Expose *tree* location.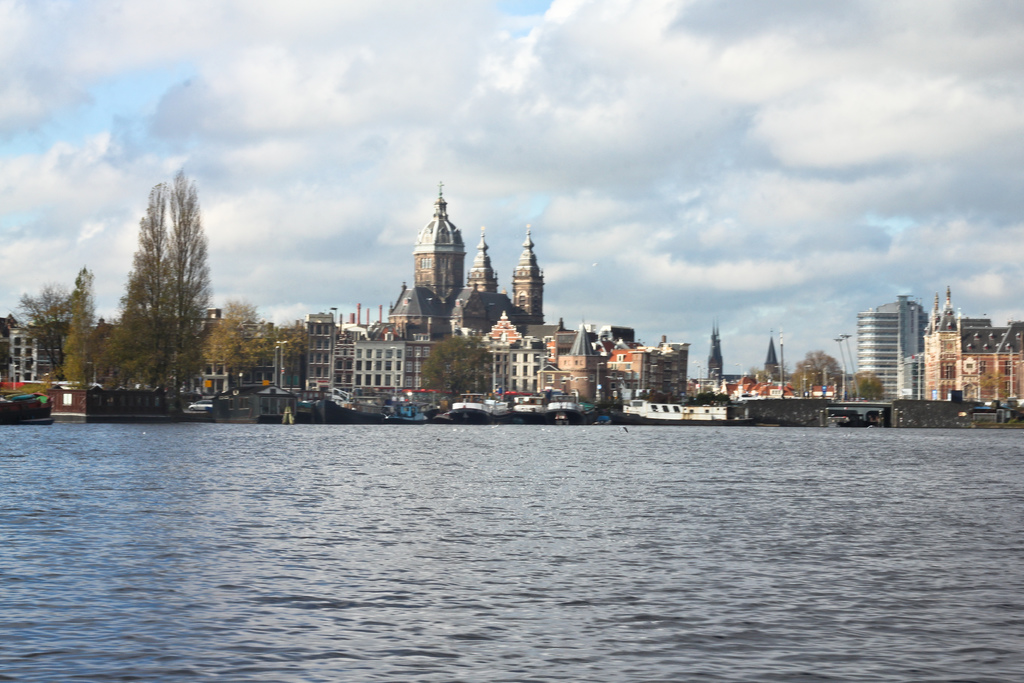
Exposed at (106, 161, 217, 402).
